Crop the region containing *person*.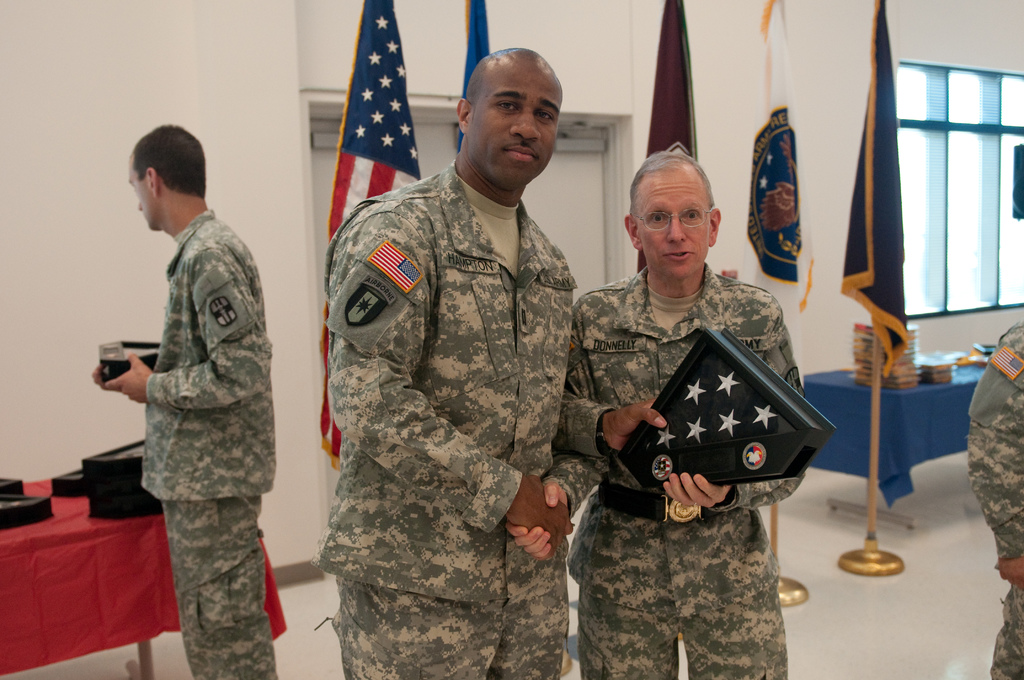
Crop region: box=[505, 142, 808, 679].
